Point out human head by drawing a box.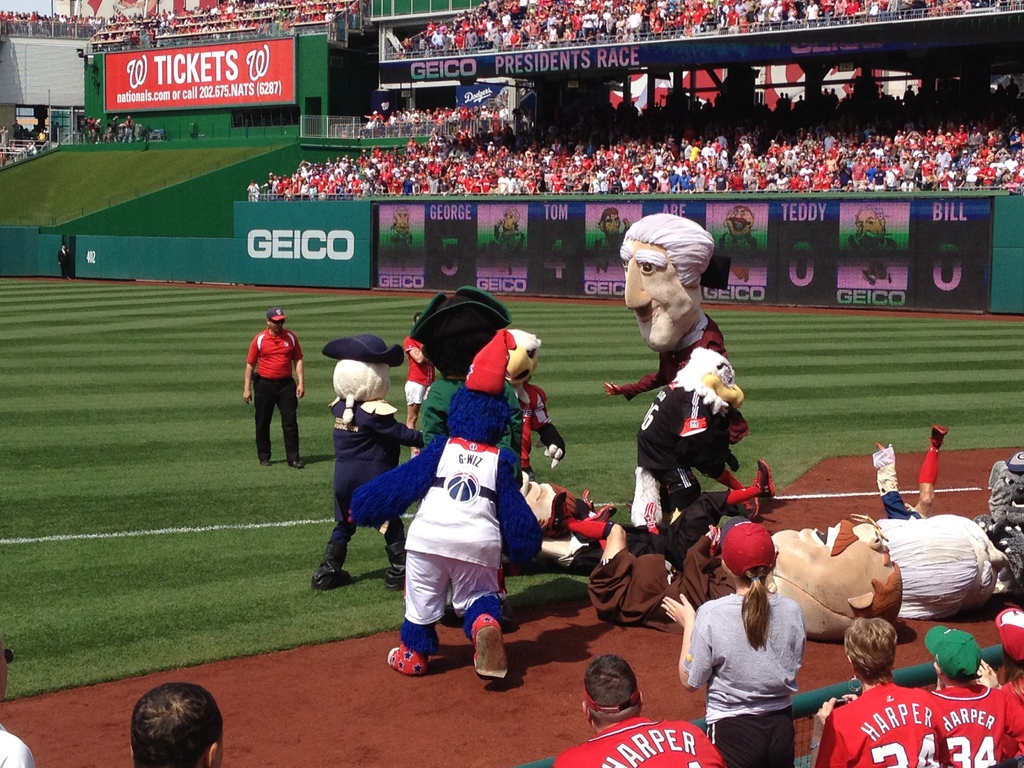
x1=129 y1=687 x2=223 y2=767.
